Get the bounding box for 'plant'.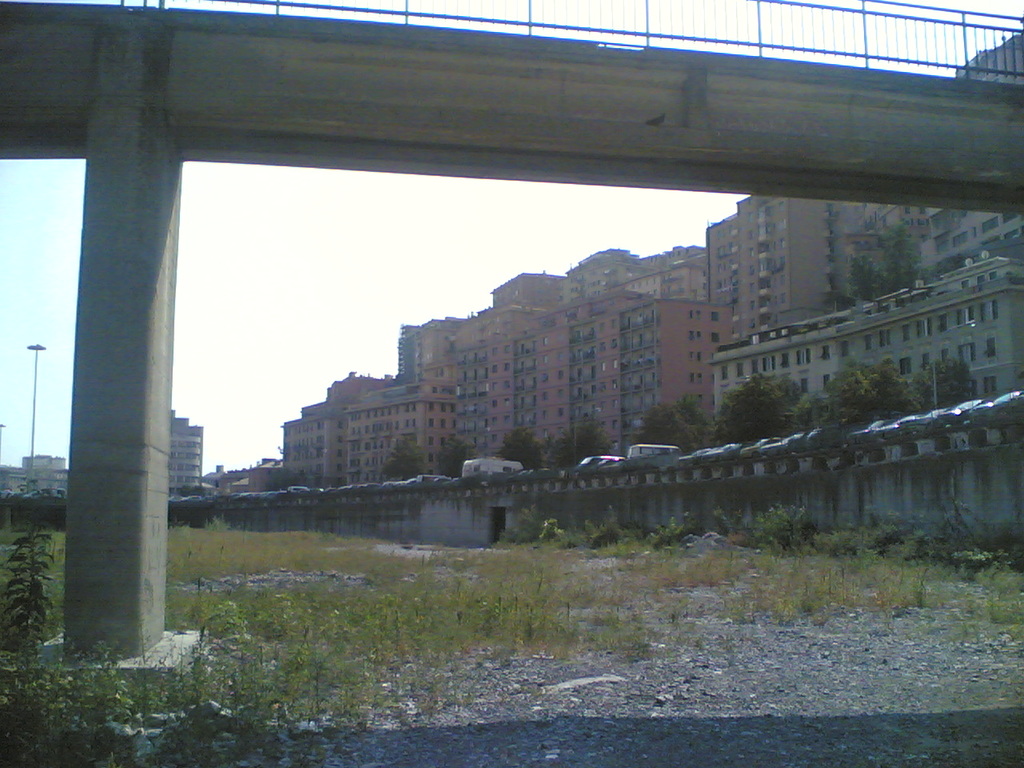
select_region(578, 502, 630, 550).
